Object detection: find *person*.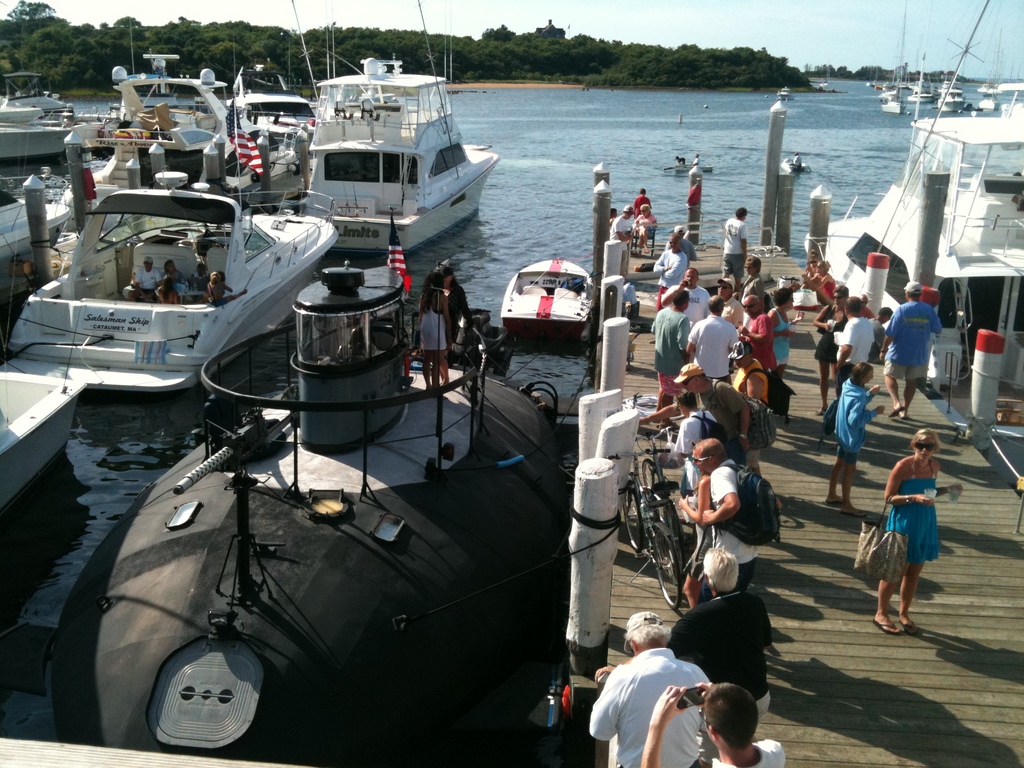
649/240/685/290.
